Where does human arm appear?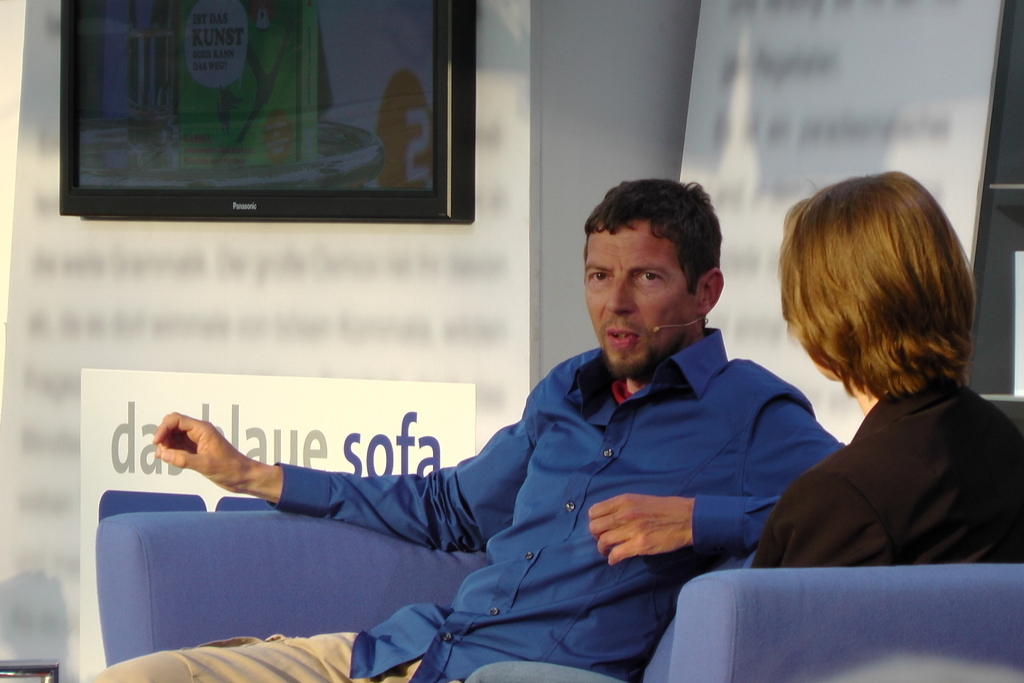
Appears at box=[589, 403, 850, 566].
